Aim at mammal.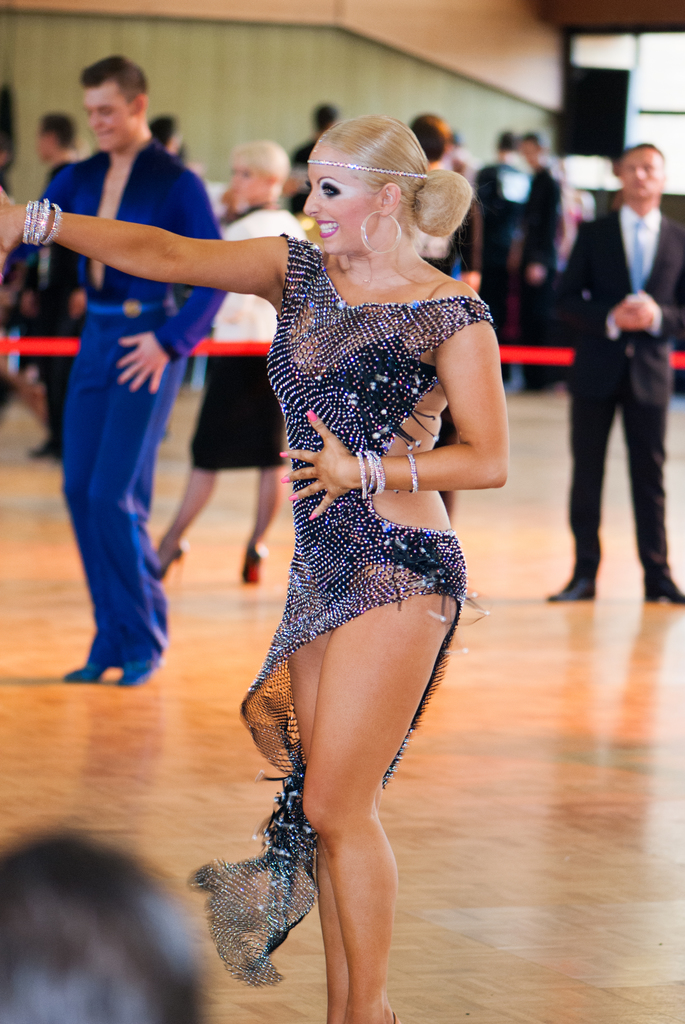
Aimed at [x1=516, y1=132, x2=570, y2=381].
